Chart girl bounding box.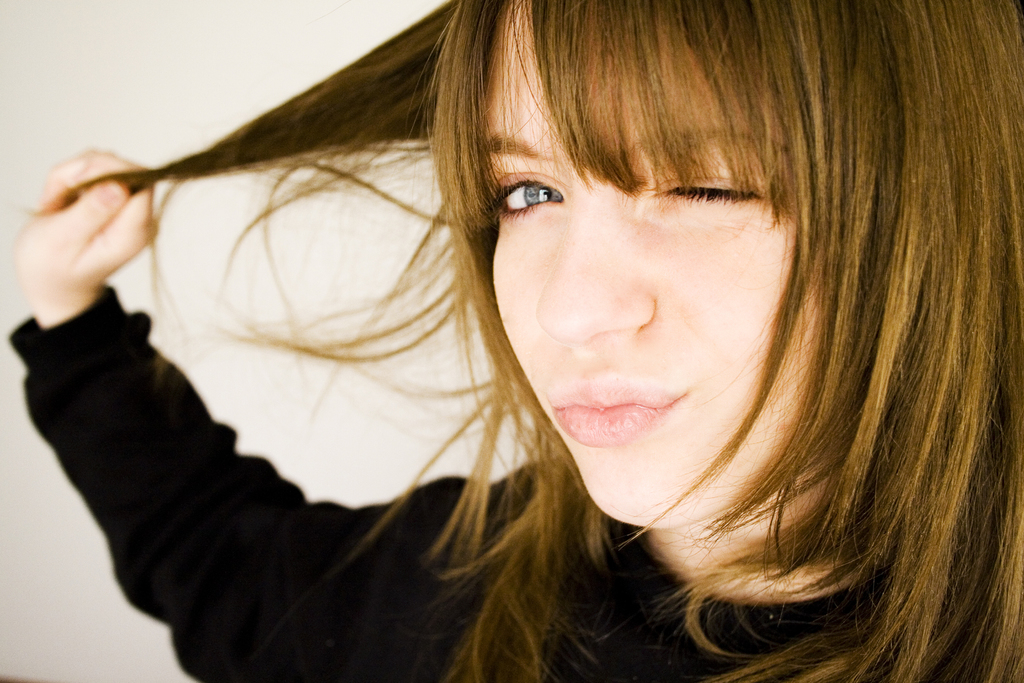
Charted: (x1=3, y1=0, x2=1023, y2=682).
